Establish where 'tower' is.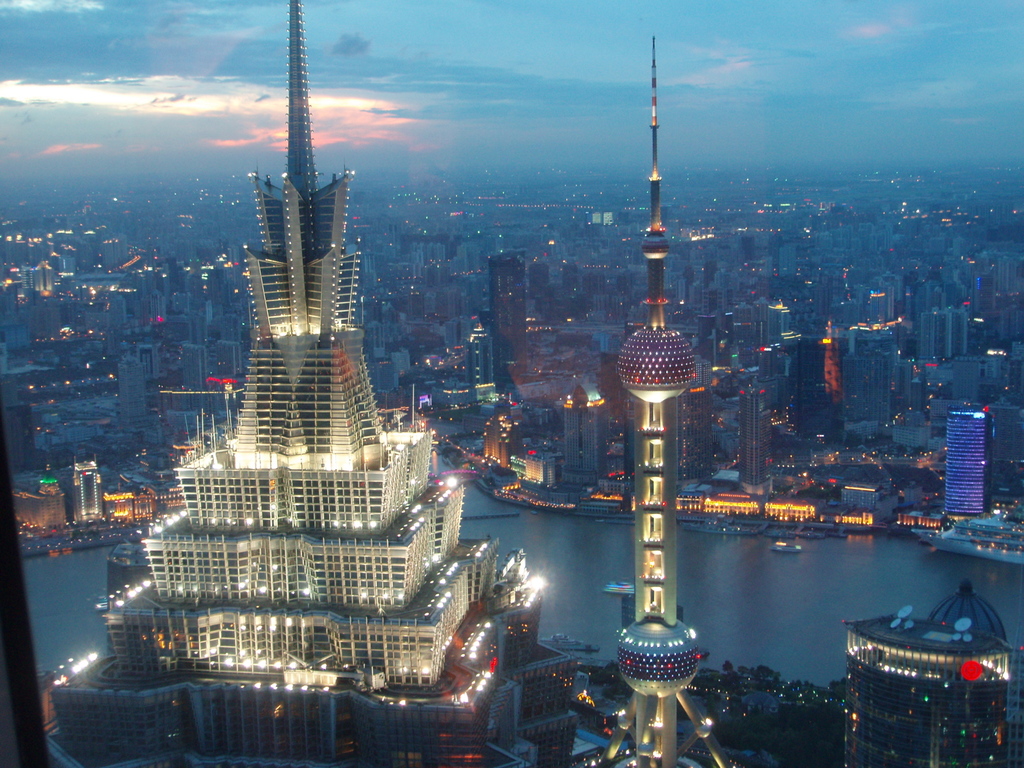
Established at (71, 441, 111, 520).
